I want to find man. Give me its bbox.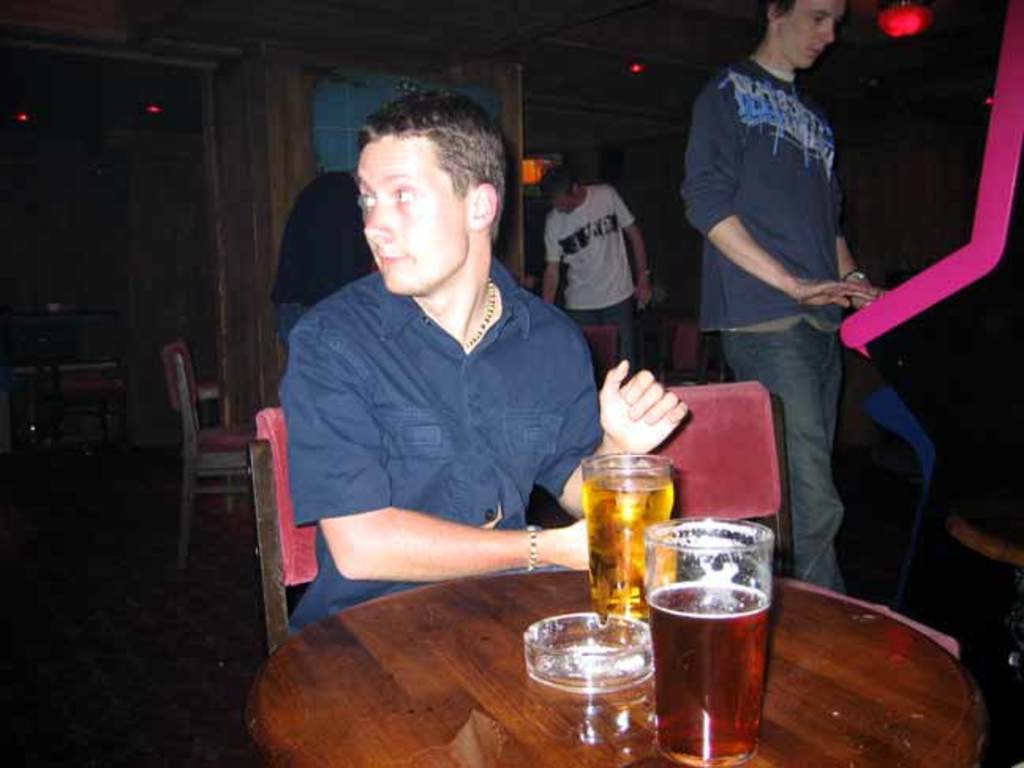
Rect(678, 0, 887, 593).
